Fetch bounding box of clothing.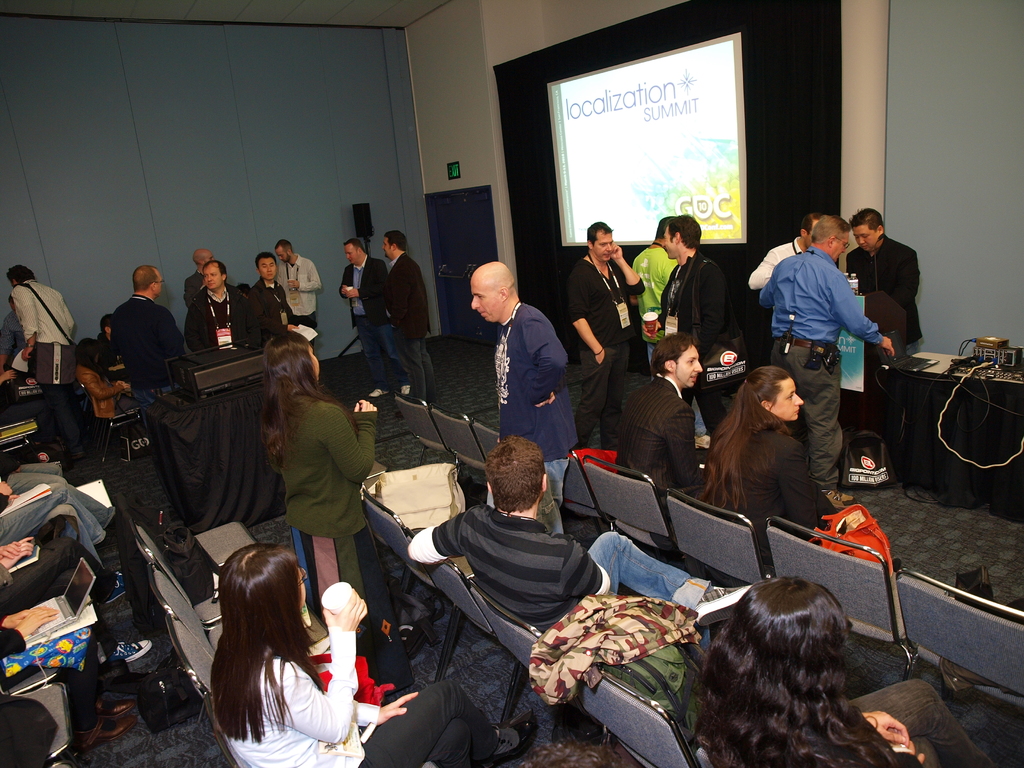
Bbox: pyautogui.locateOnScreen(661, 252, 730, 426).
